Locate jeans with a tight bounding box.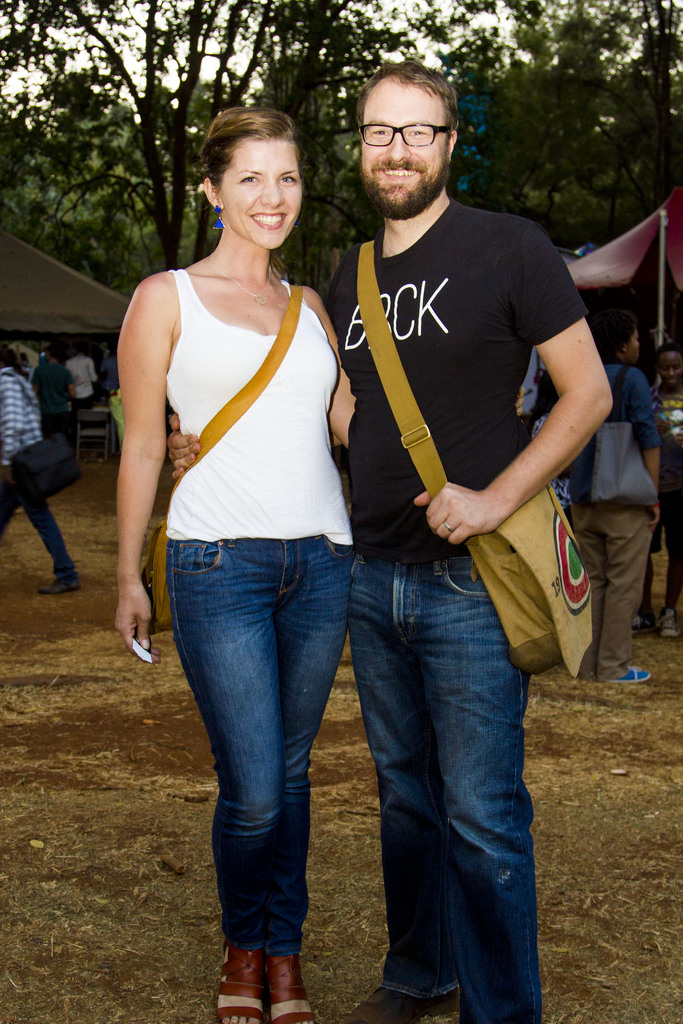
l=0, t=482, r=76, b=568.
